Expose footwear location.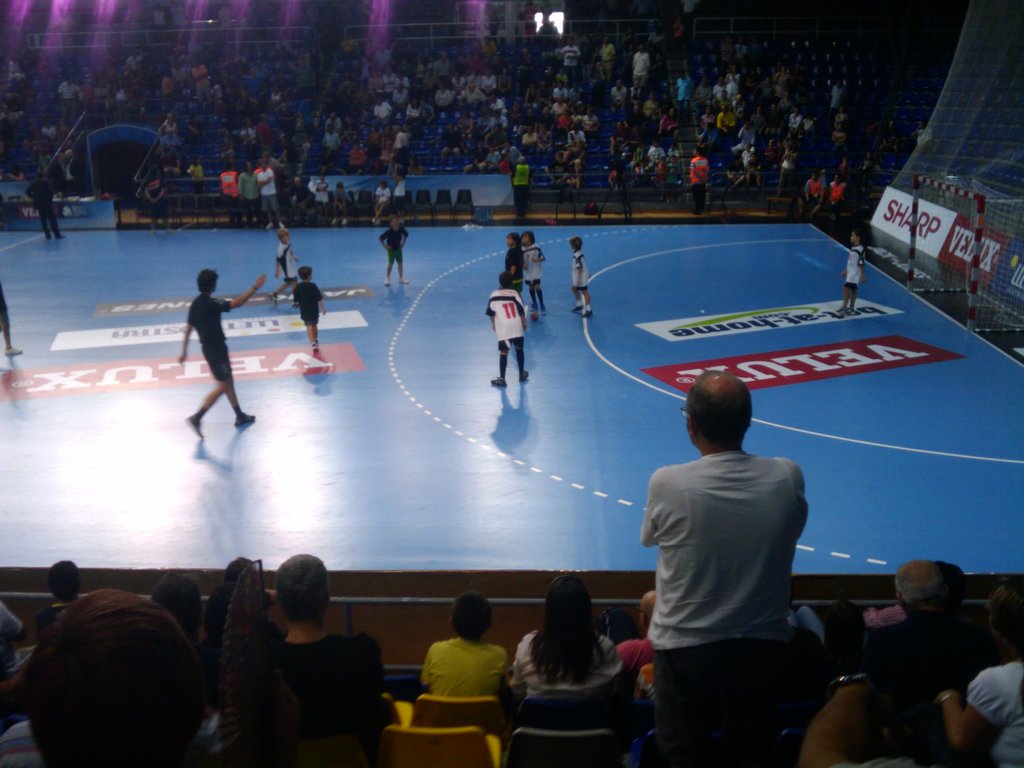
Exposed at region(232, 406, 252, 426).
